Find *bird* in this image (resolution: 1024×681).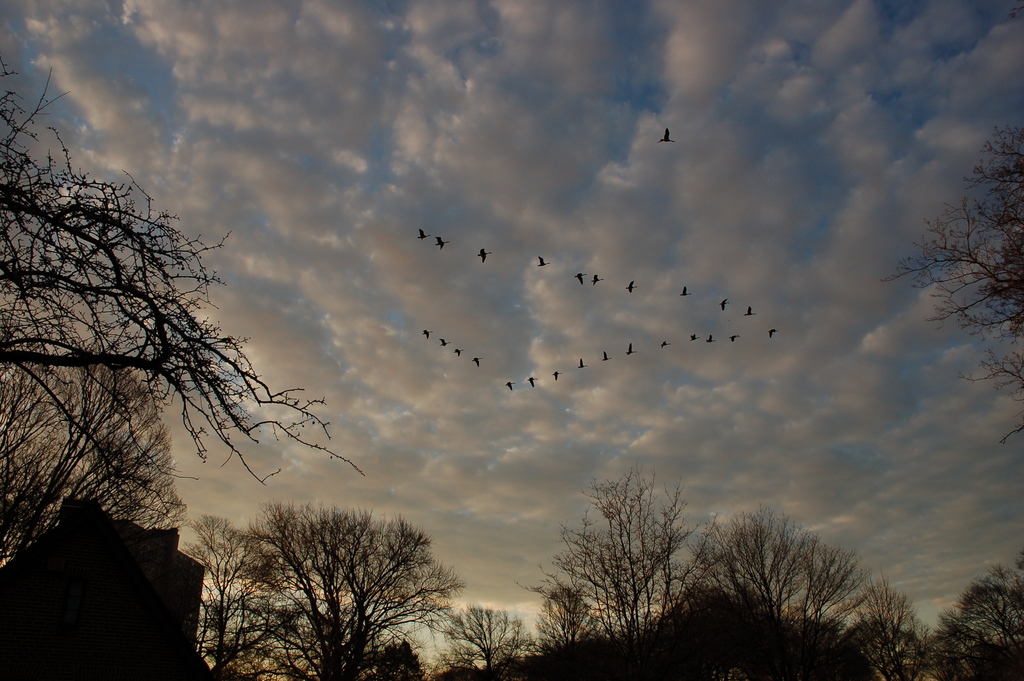
bbox=(476, 247, 492, 260).
